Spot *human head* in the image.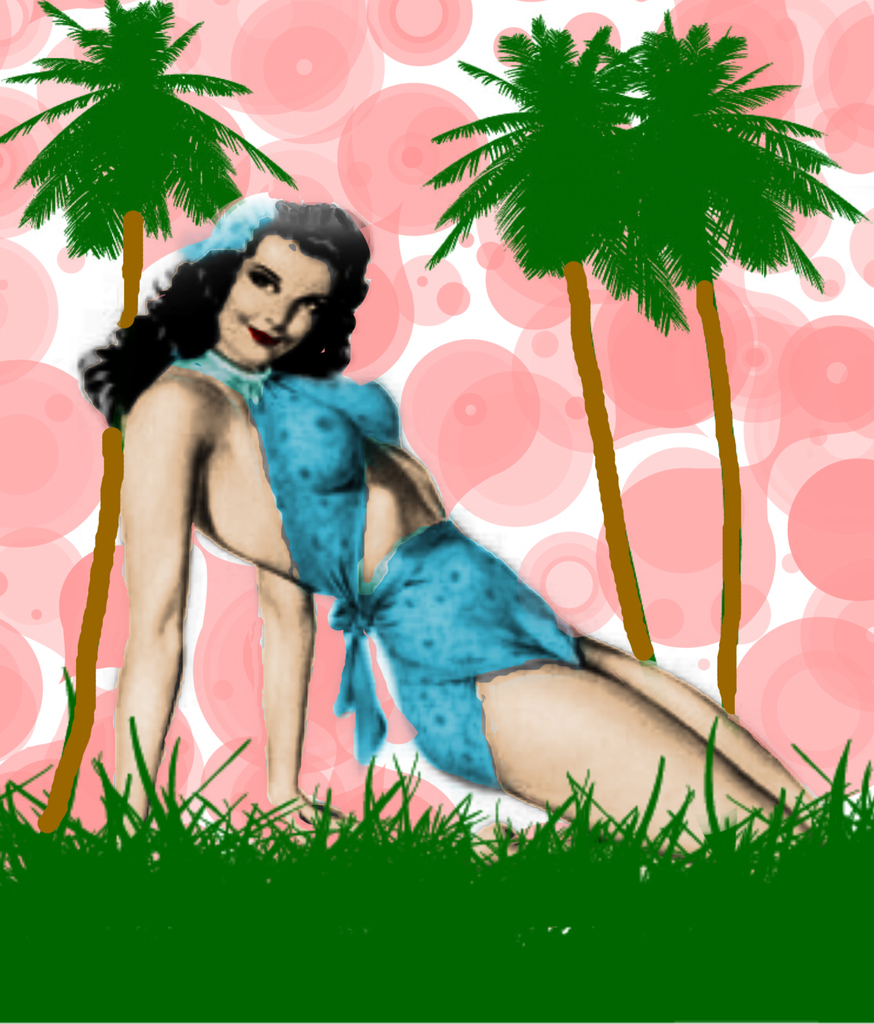
*human head* found at {"x1": 186, "y1": 196, "x2": 369, "y2": 354}.
